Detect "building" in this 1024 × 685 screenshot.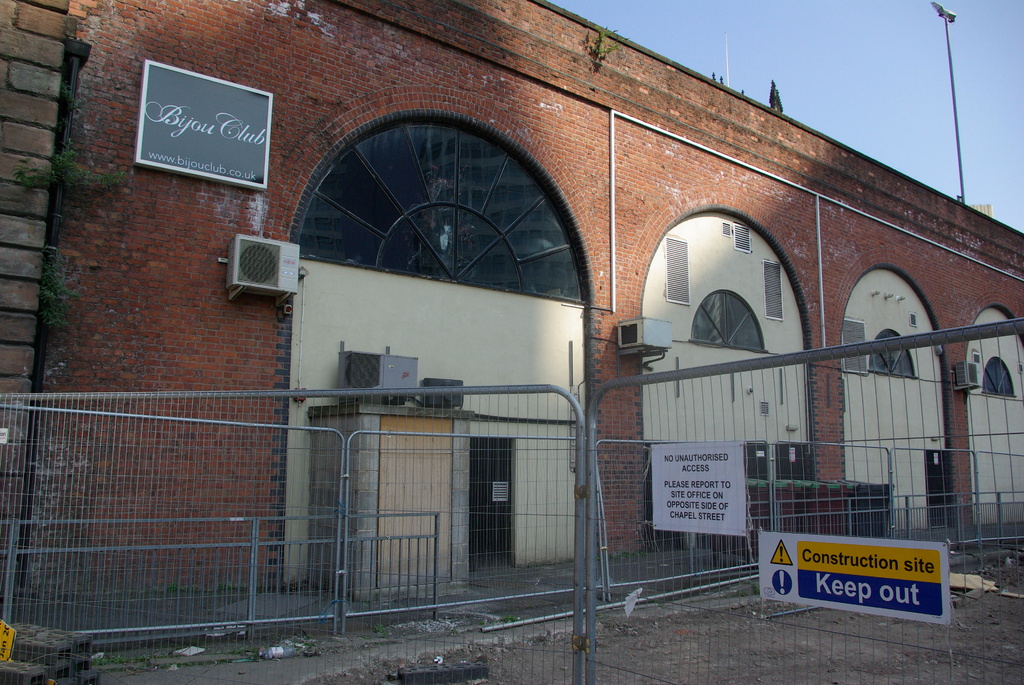
Detection: select_region(0, 0, 1023, 583).
